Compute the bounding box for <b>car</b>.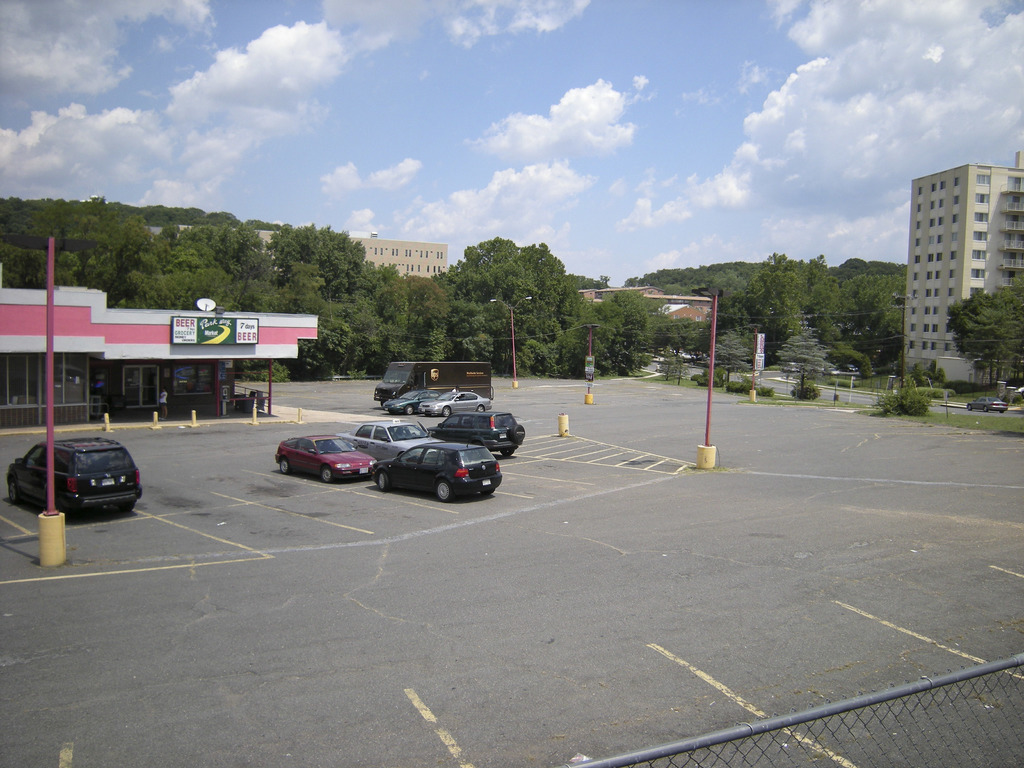
bbox(381, 385, 428, 419).
